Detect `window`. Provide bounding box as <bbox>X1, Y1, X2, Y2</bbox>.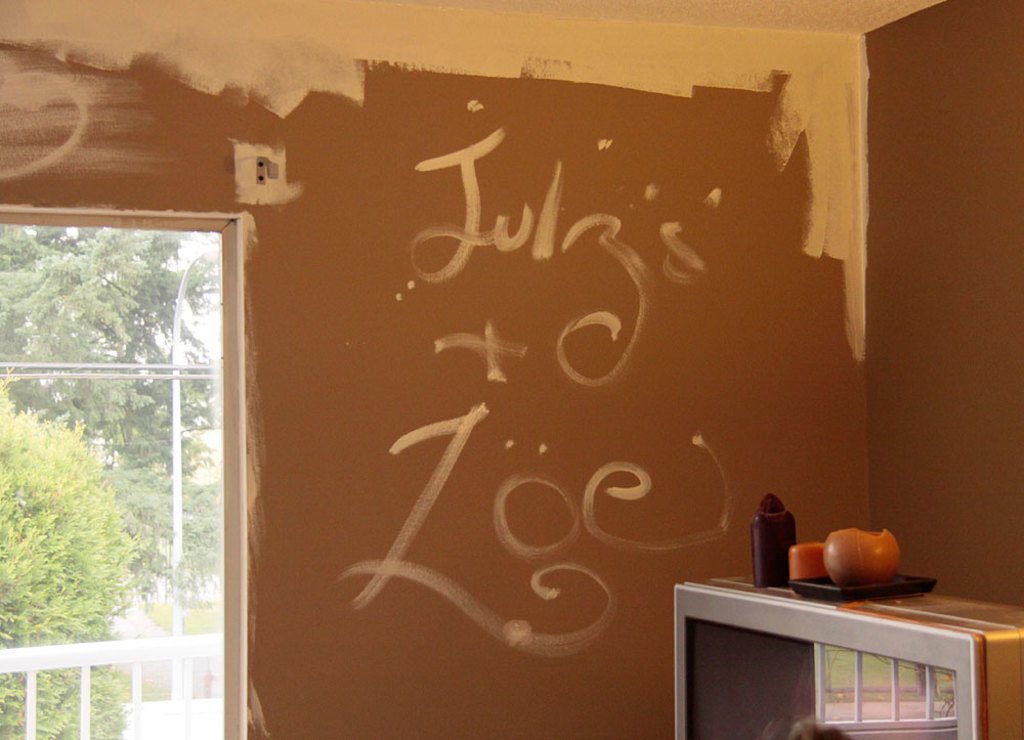
<bbox>0, 217, 230, 738</bbox>.
